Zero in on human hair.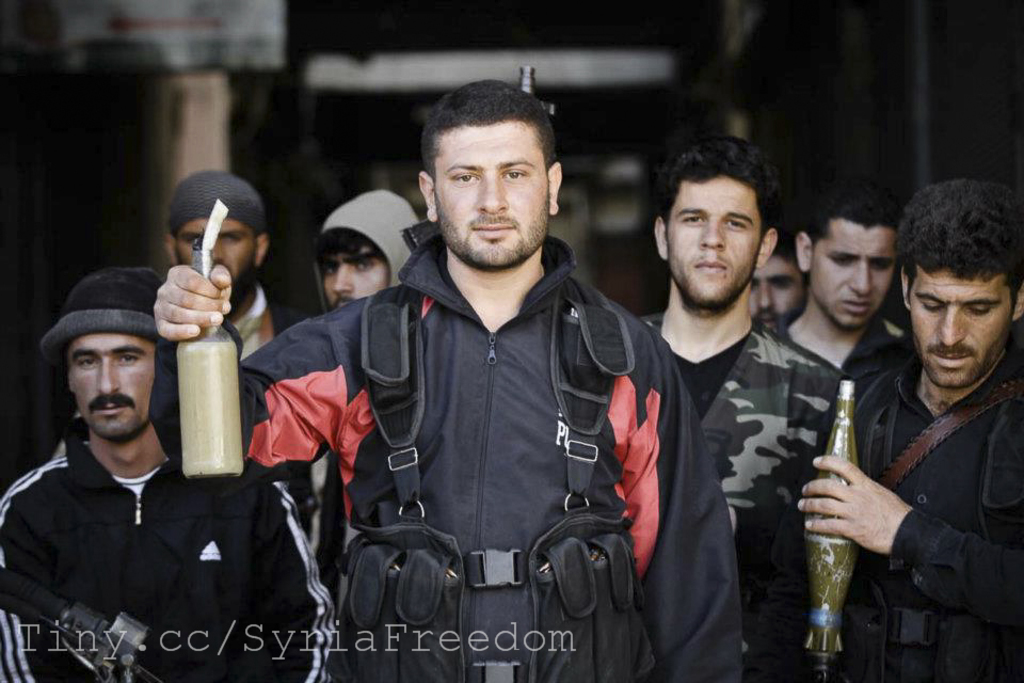
Zeroed in: region(313, 225, 389, 273).
